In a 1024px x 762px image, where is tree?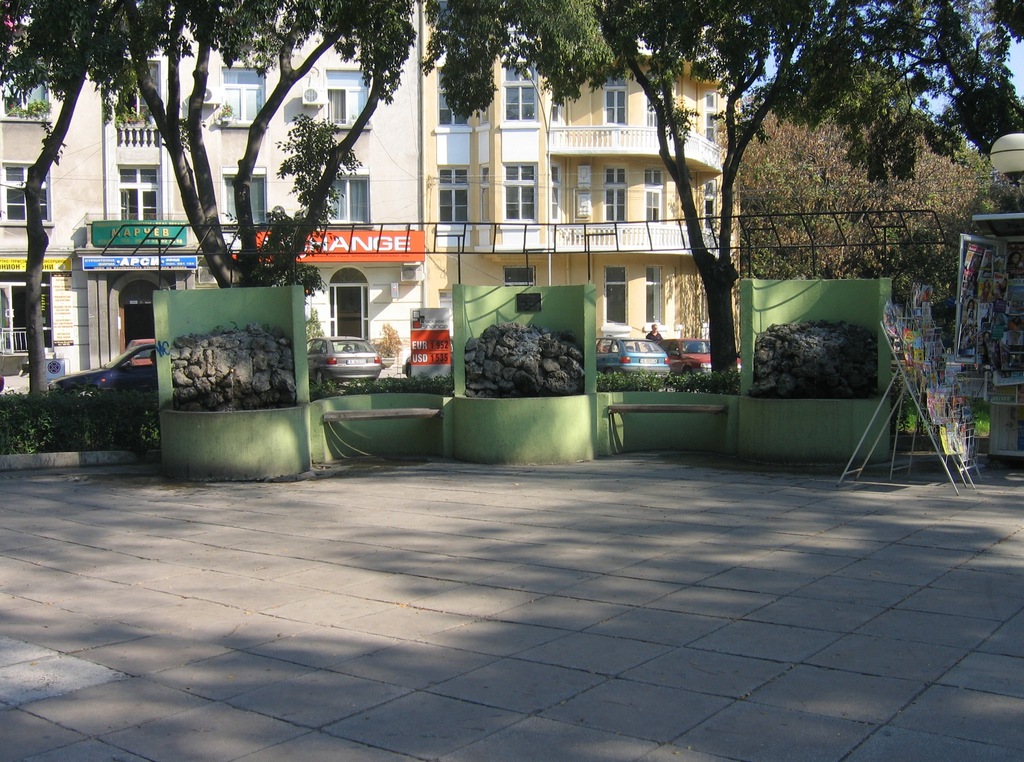
bbox=[426, 0, 1023, 391].
